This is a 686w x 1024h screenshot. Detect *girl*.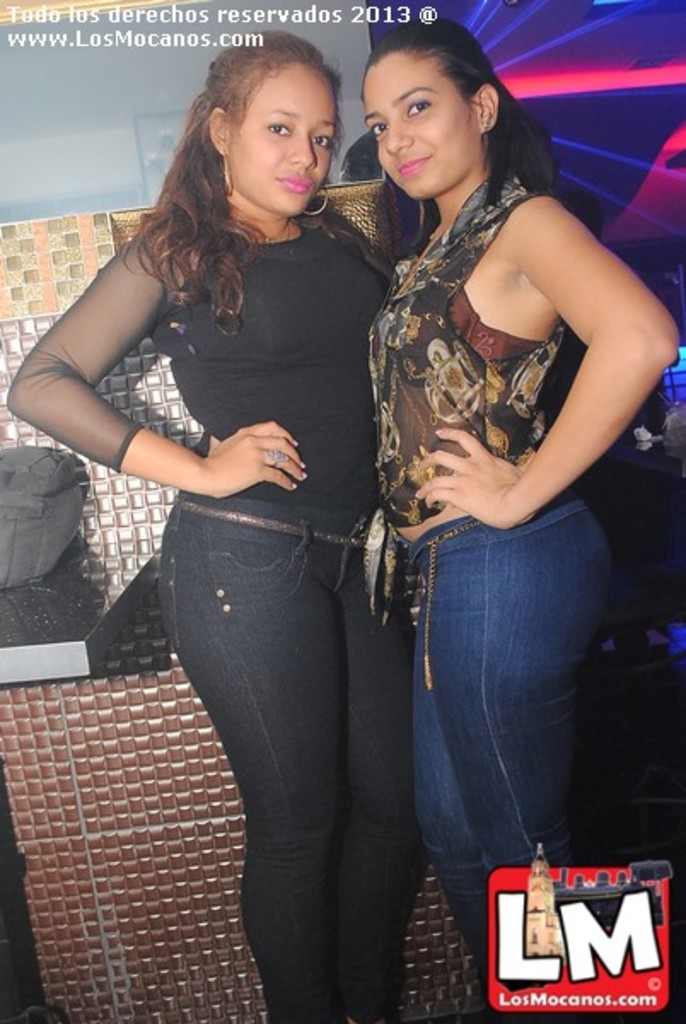
<box>372,9,679,973</box>.
